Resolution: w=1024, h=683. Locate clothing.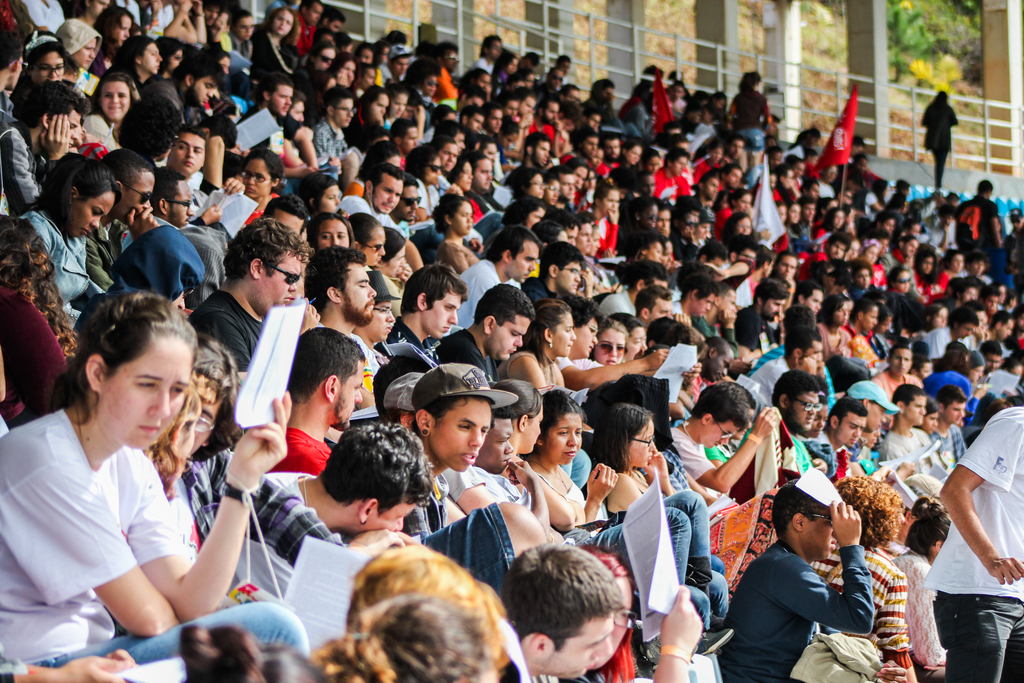
crop(334, 200, 402, 225).
